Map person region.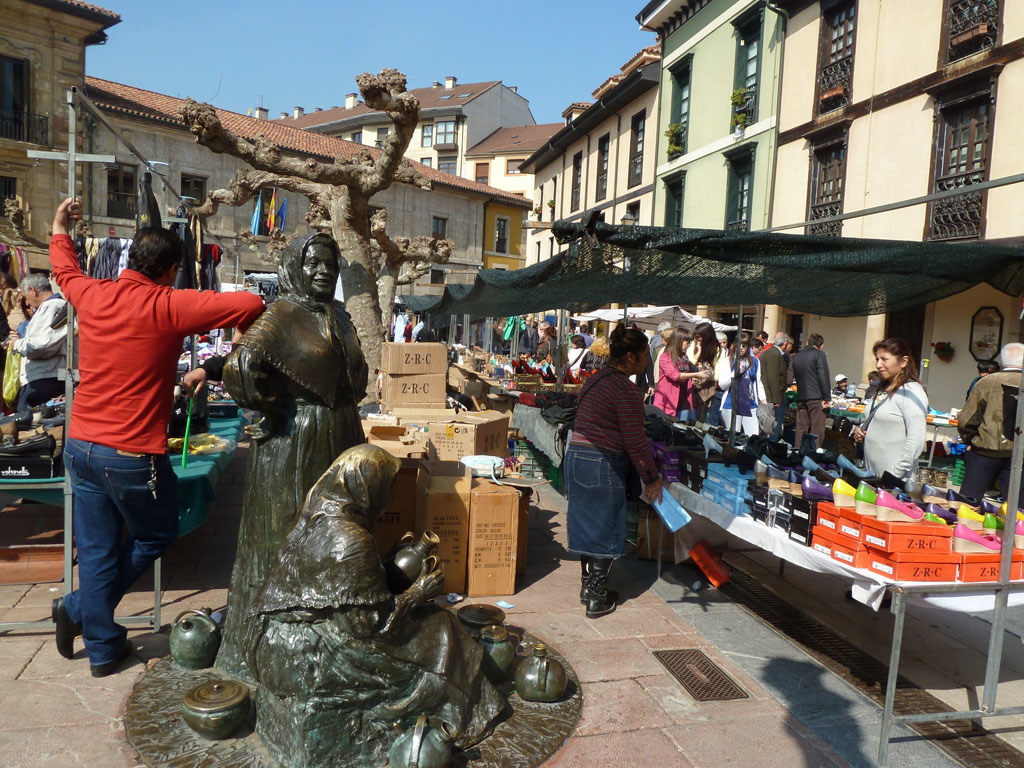
Mapped to bbox=[955, 339, 1023, 506].
